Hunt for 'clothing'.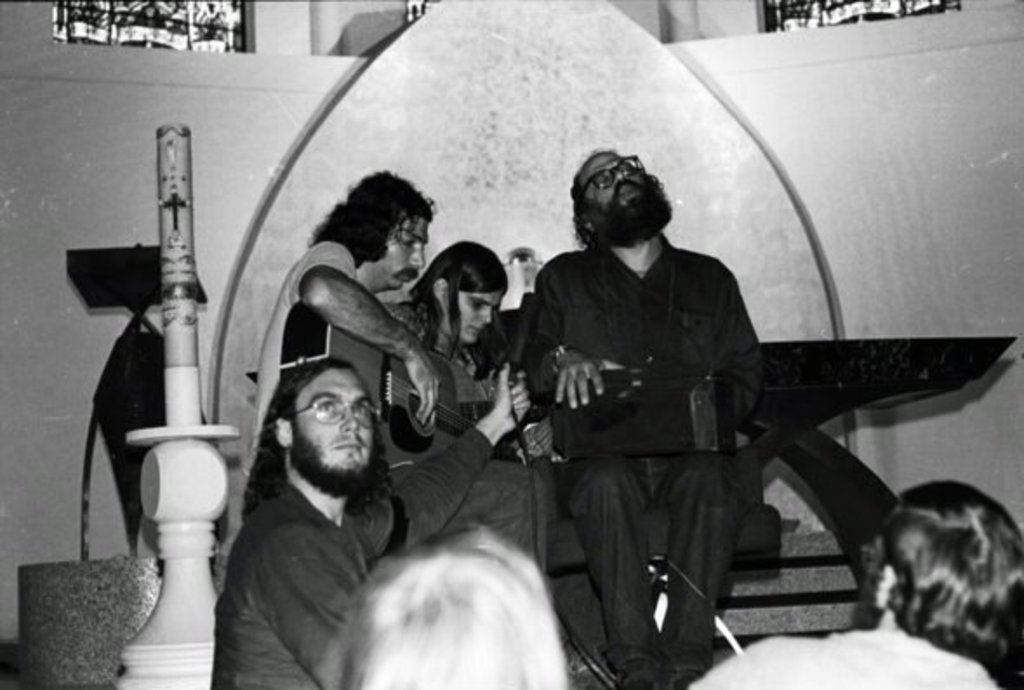
Hunted down at crop(238, 250, 421, 445).
